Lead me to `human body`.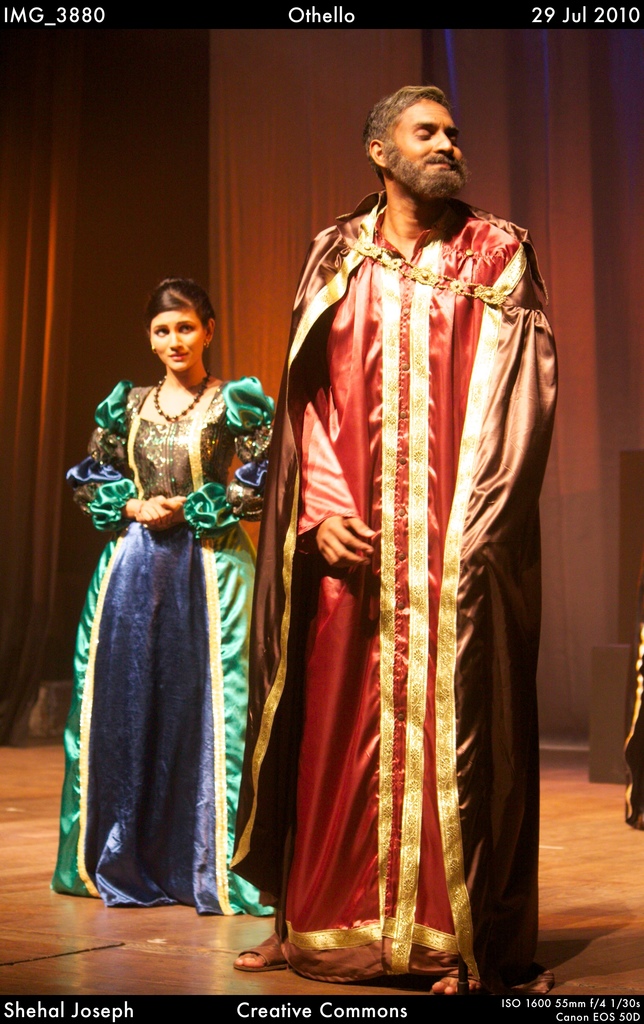
Lead to {"x1": 268, "y1": 74, "x2": 545, "y2": 1023}.
